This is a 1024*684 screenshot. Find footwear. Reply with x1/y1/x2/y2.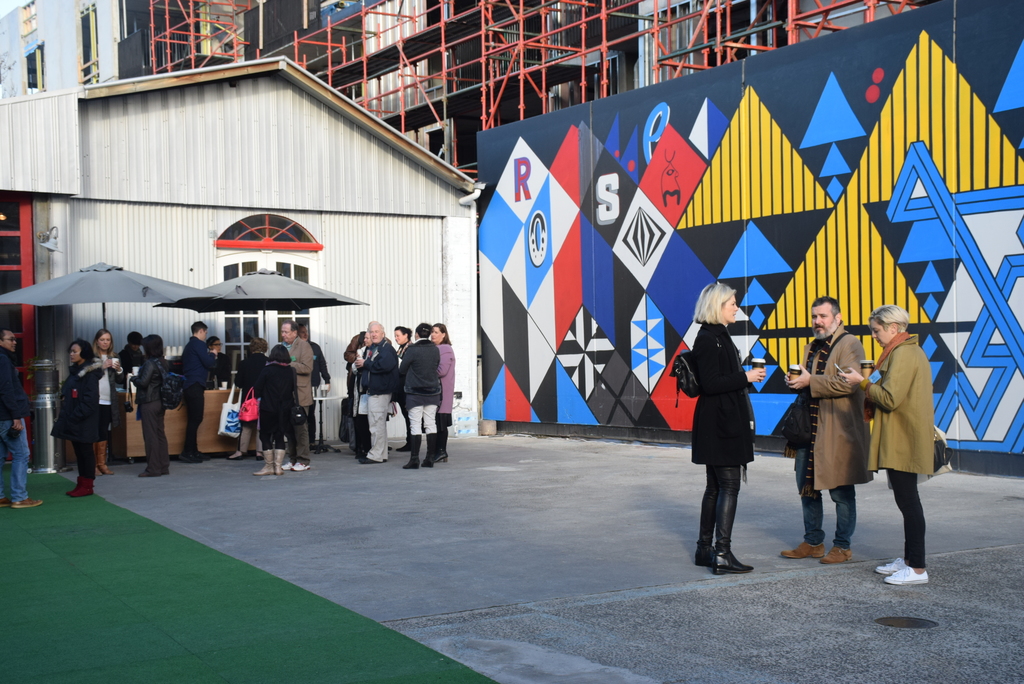
93/441/111/476.
